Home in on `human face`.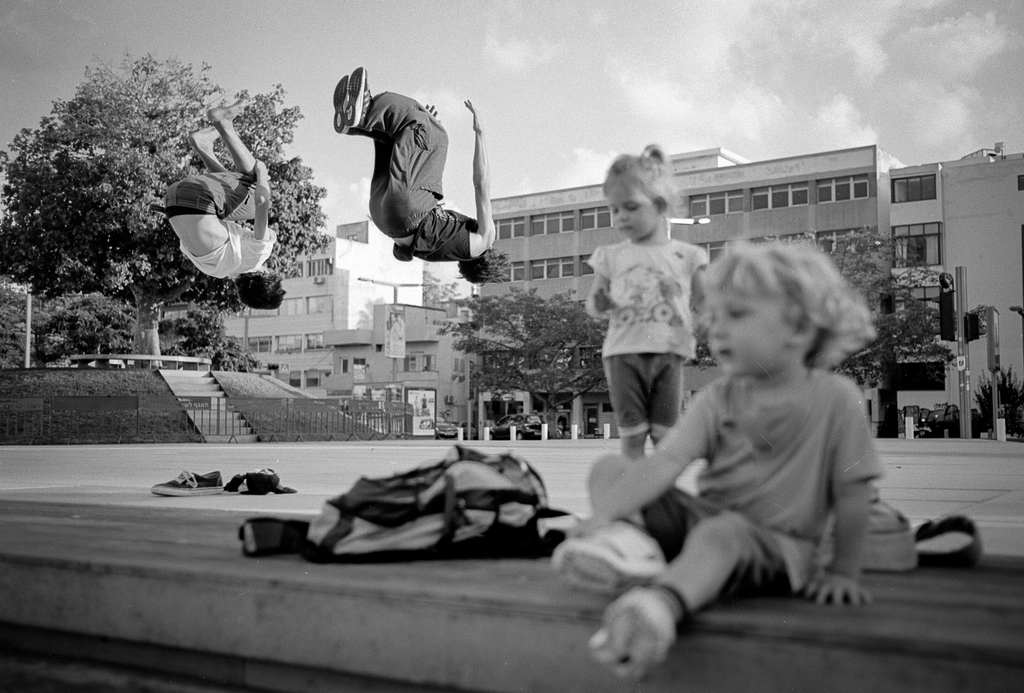
Homed in at (708, 279, 792, 377).
